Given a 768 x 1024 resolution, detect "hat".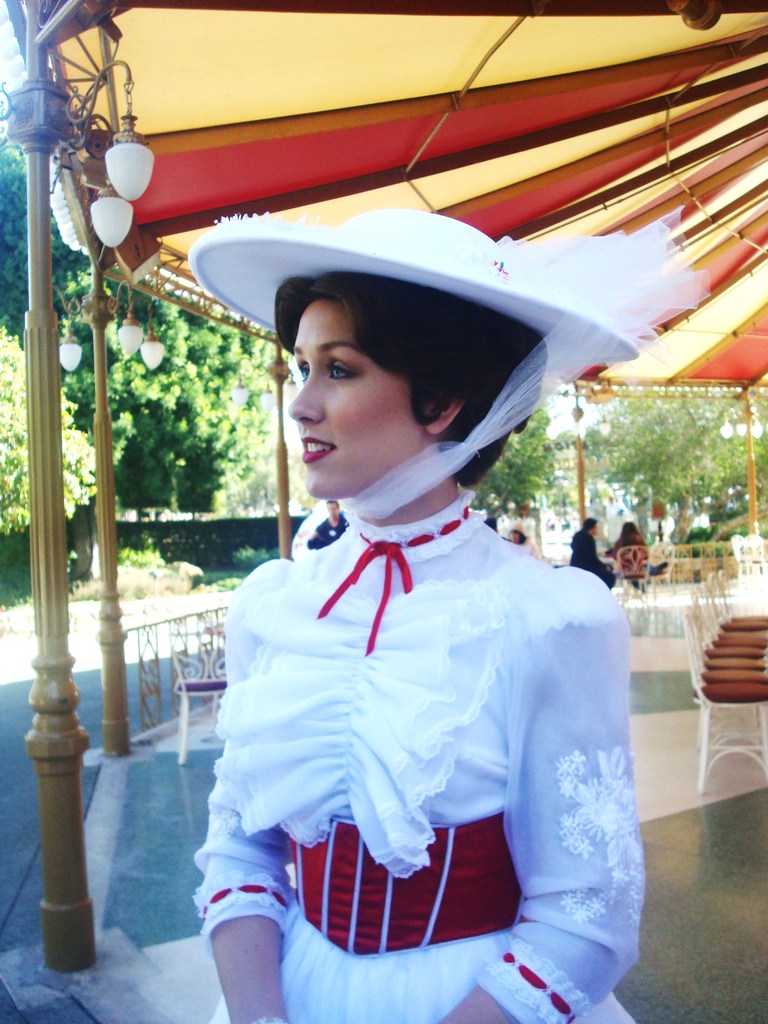
bbox=[188, 211, 708, 522].
